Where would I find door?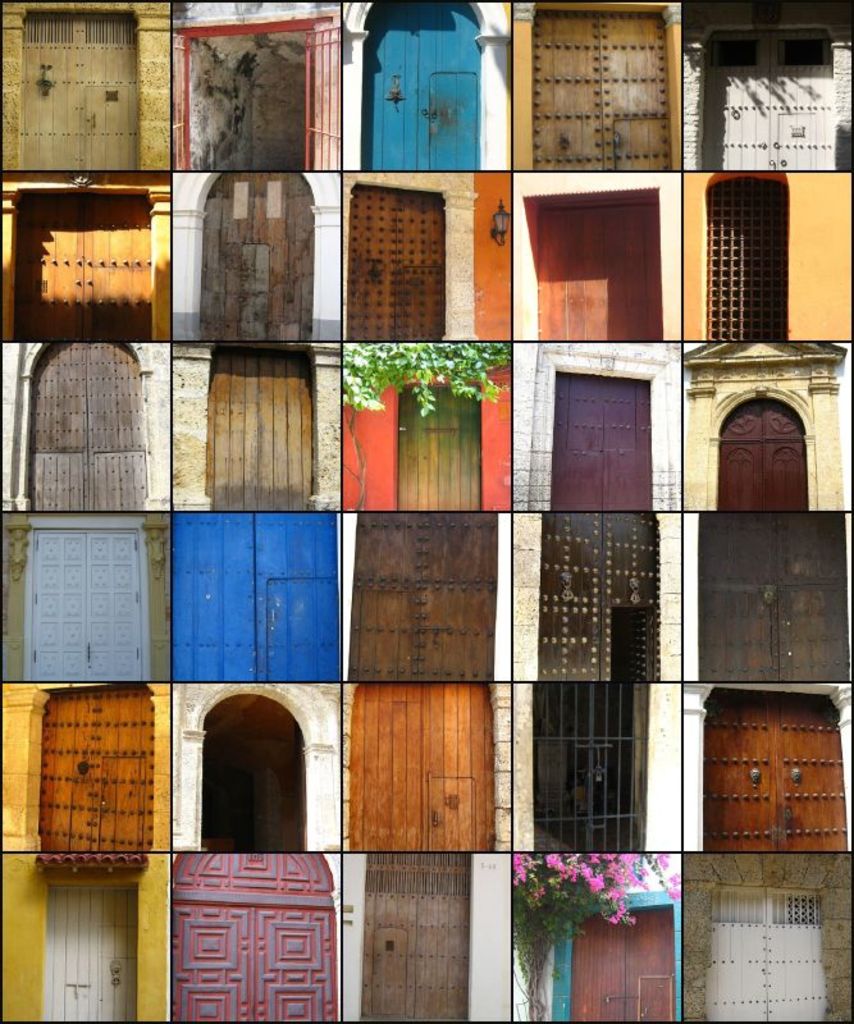
At [350,512,498,678].
